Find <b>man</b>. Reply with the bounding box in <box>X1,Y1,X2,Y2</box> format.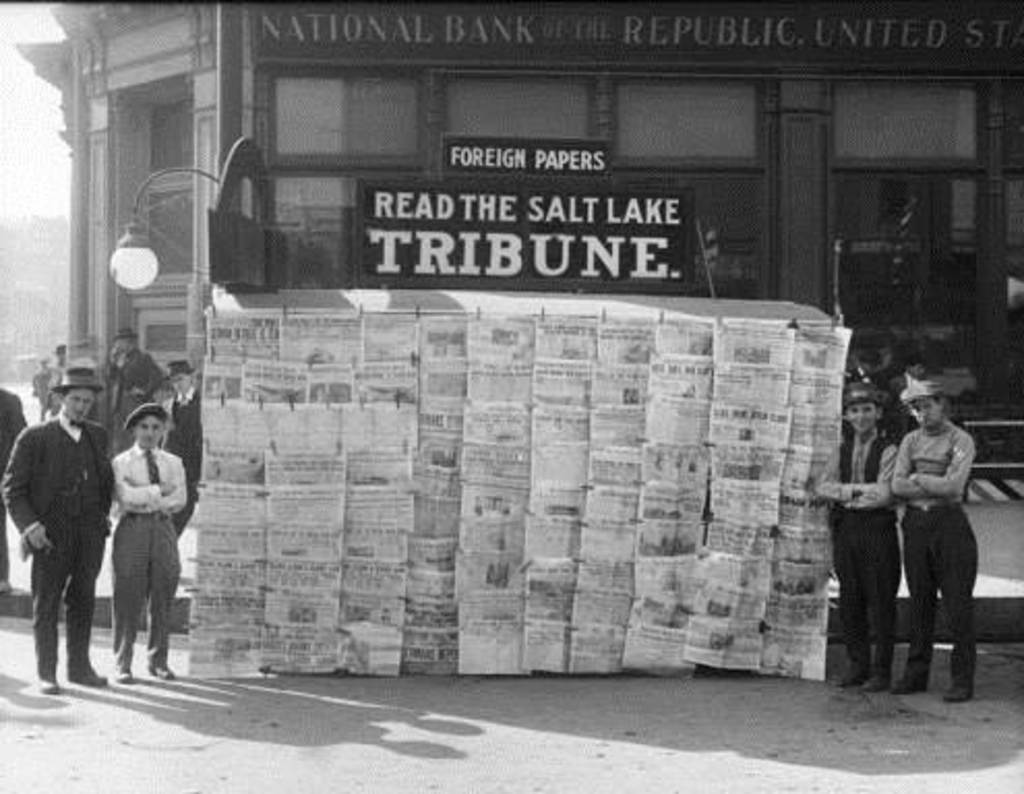
<box>19,368,116,705</box>.
